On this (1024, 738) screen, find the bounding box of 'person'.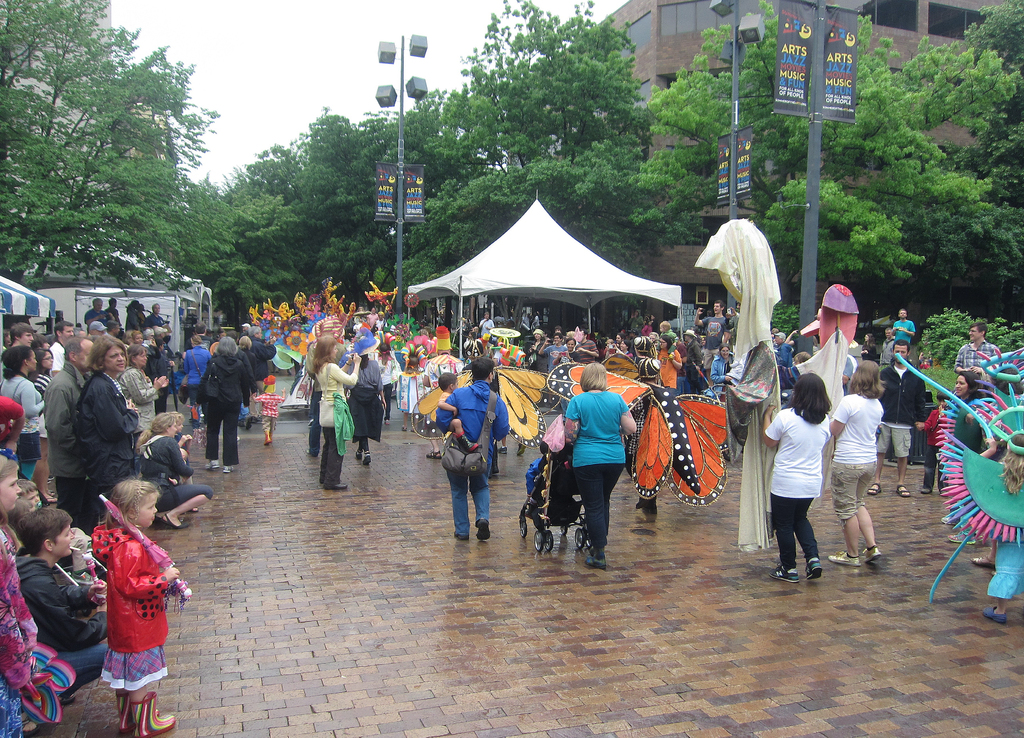
Bounding box: [left=49, top=321, right=76, bottom=383].
